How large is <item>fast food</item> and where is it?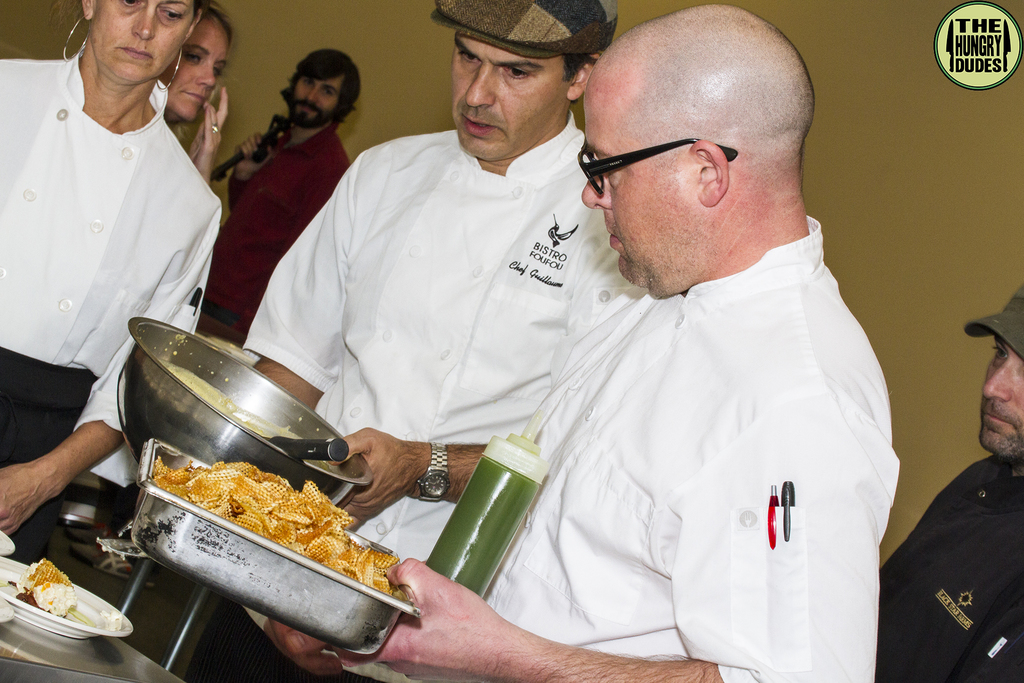
Bounding box: [139,456,385,609].
